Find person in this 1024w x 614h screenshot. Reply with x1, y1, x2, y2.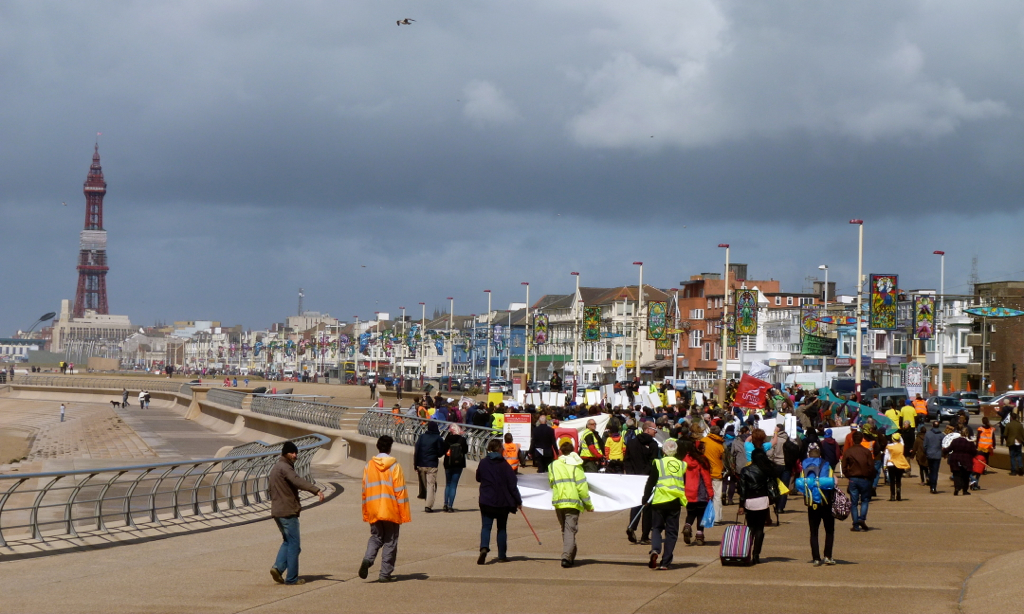
546, 442, 597, 562.
